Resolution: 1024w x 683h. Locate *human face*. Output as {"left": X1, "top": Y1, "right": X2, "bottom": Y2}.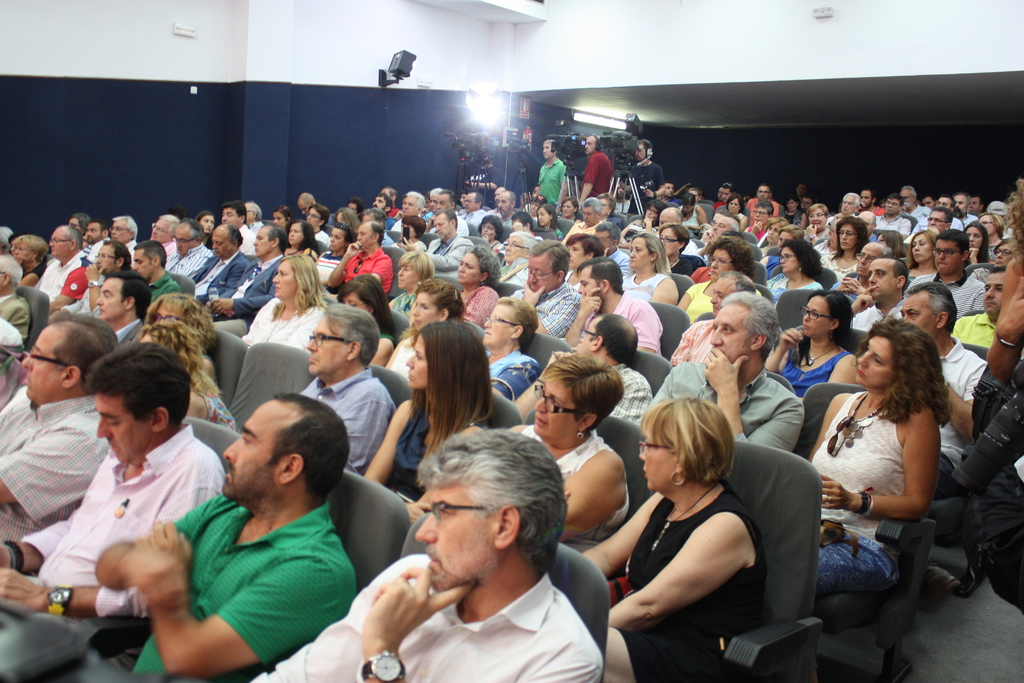
{"left": 360, "top": 210, "right": 374, "bottom": 225}.
